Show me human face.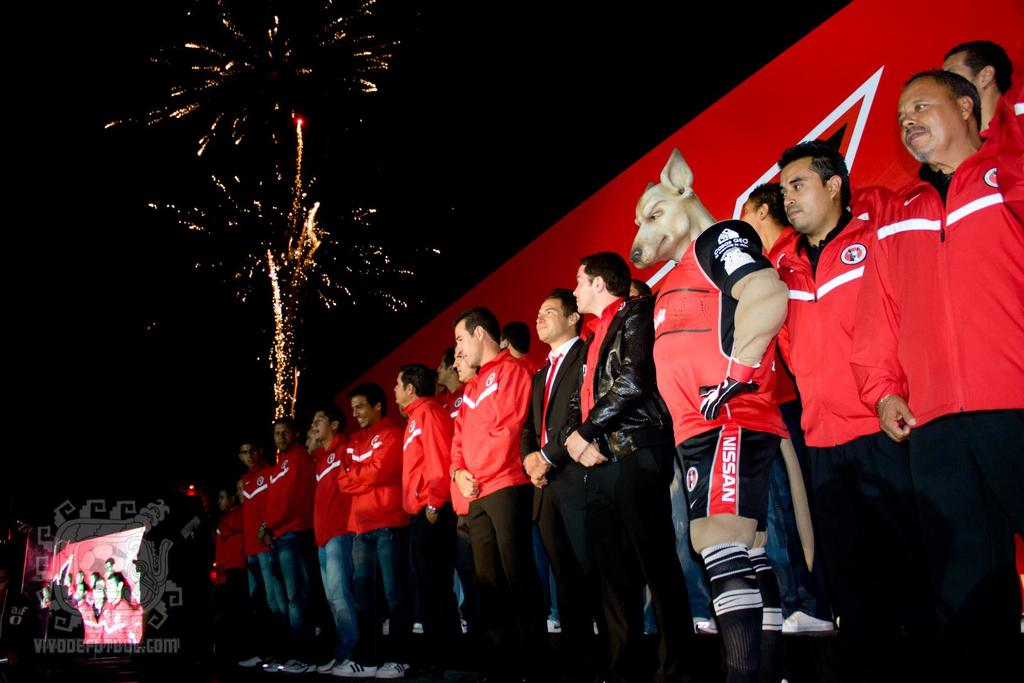
human face is here: bbox(243, 446, 257, 465).
